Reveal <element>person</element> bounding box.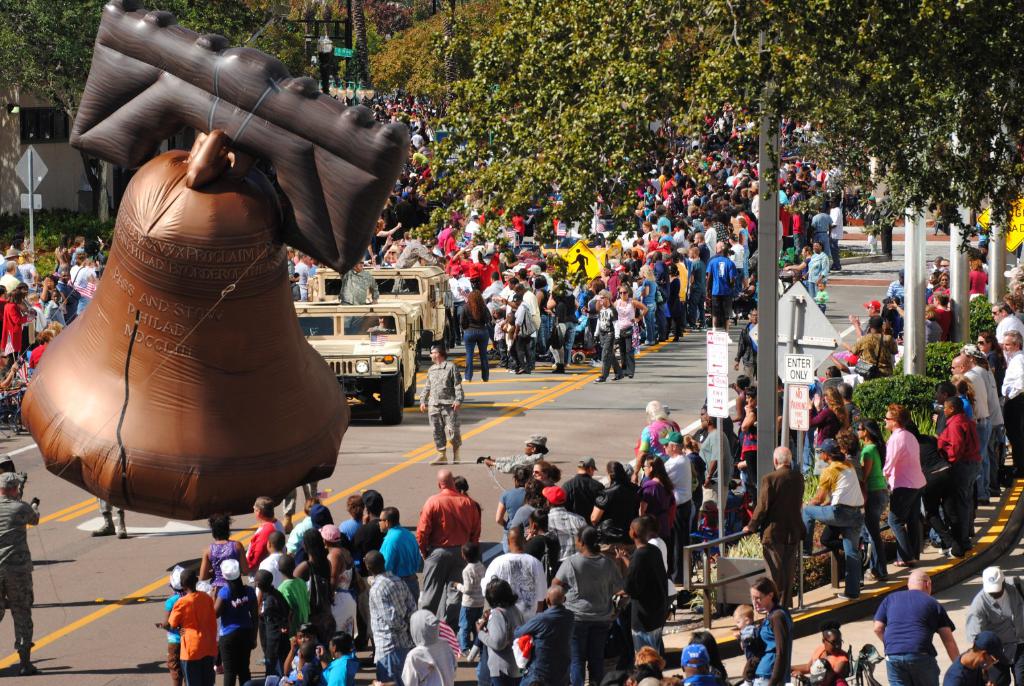
Revealed: box=[961, 554, 1023, 673].
